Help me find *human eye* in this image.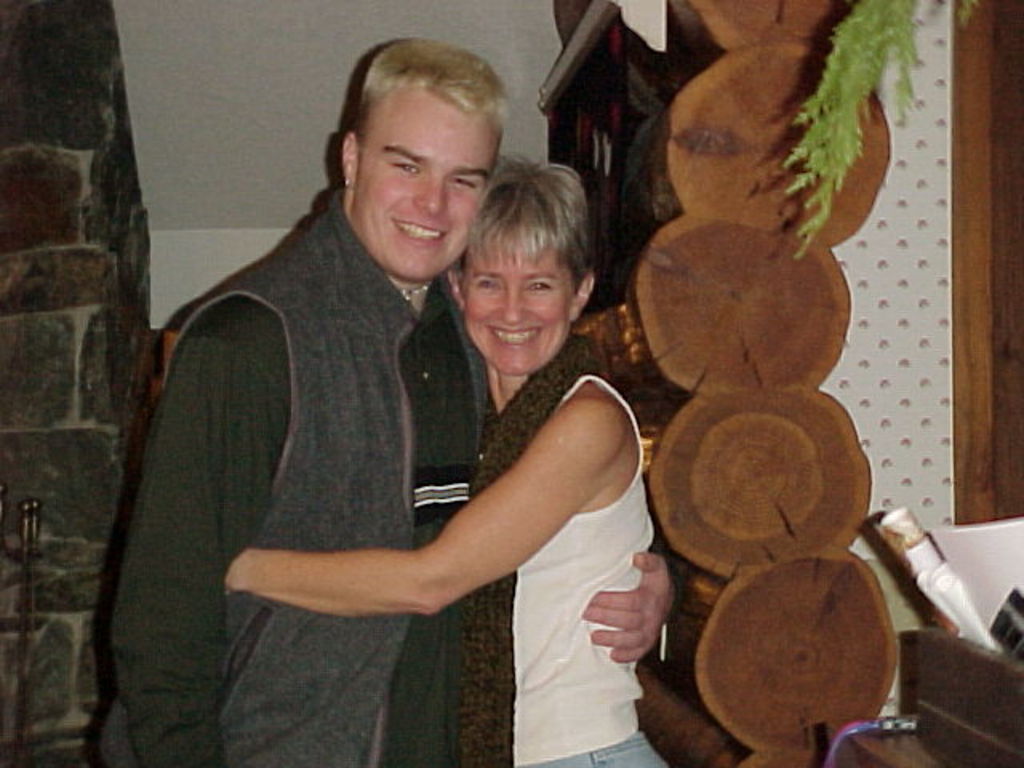
Found it: crop(474, 278, 502, 291).
